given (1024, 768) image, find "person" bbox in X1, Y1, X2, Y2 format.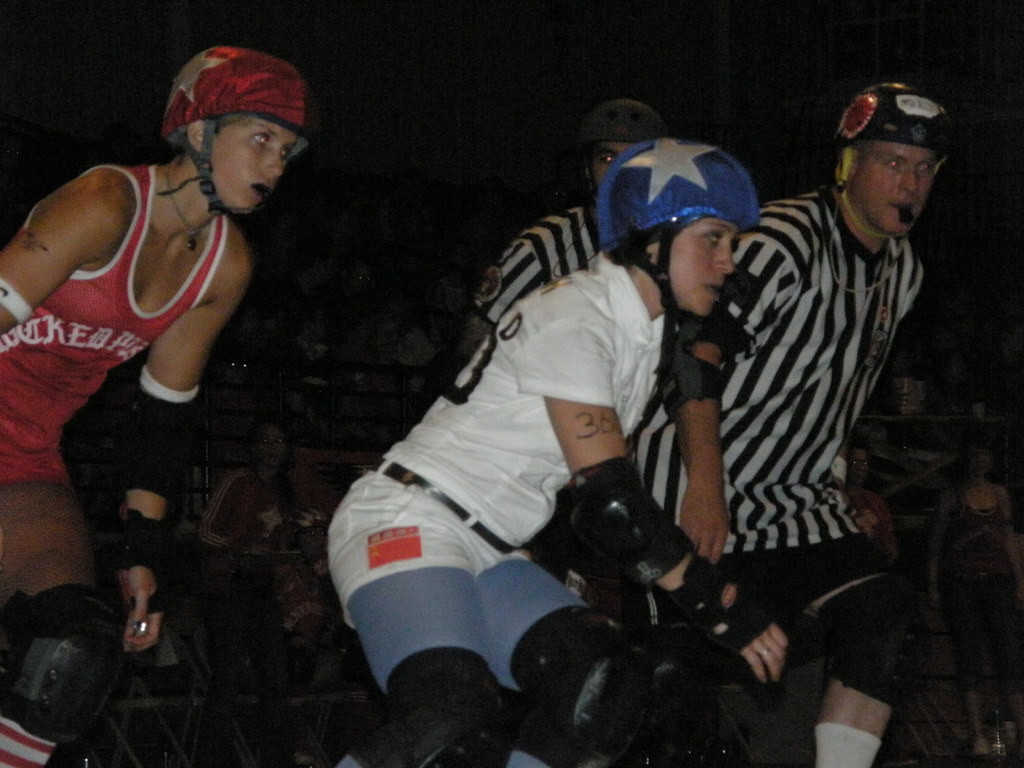
449, 98, 682, 366.
